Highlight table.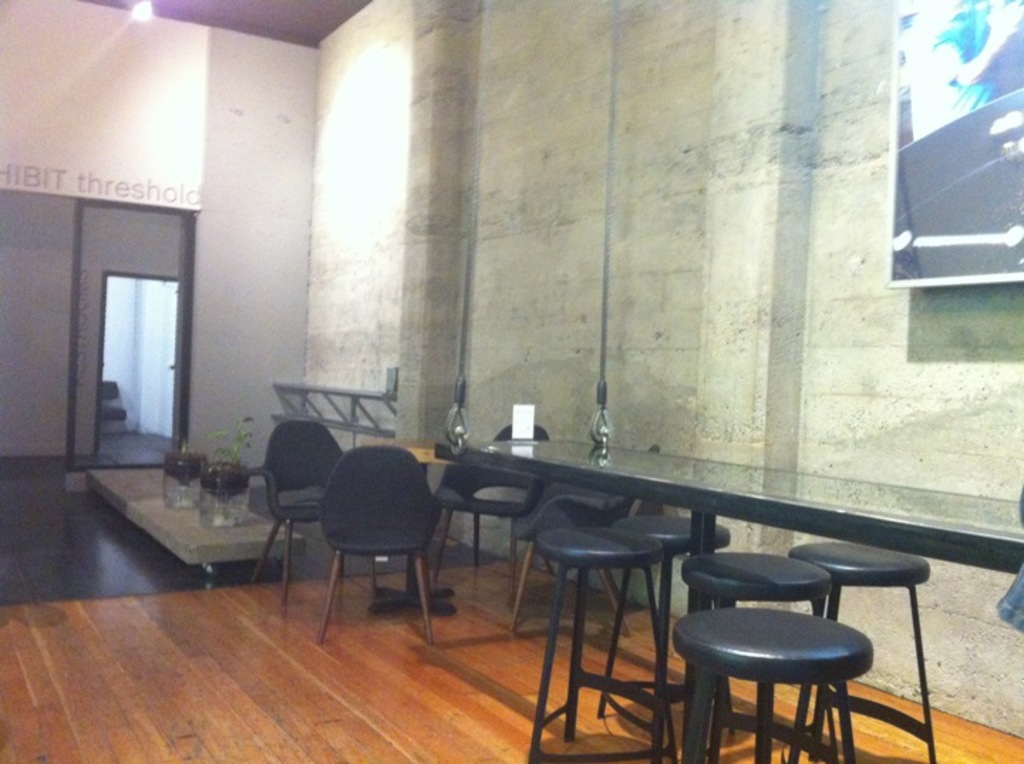
Highlighted region: box(435, 438, 1023, 575).
